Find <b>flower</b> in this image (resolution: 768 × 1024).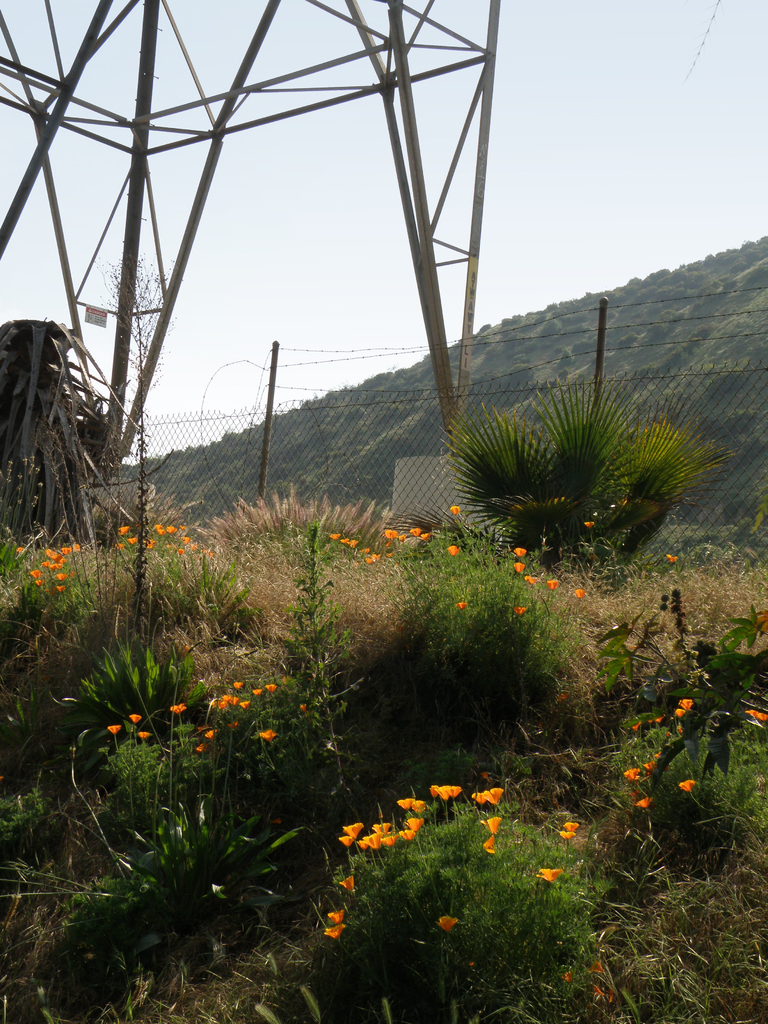
box=[560, 820, 581, 831].
